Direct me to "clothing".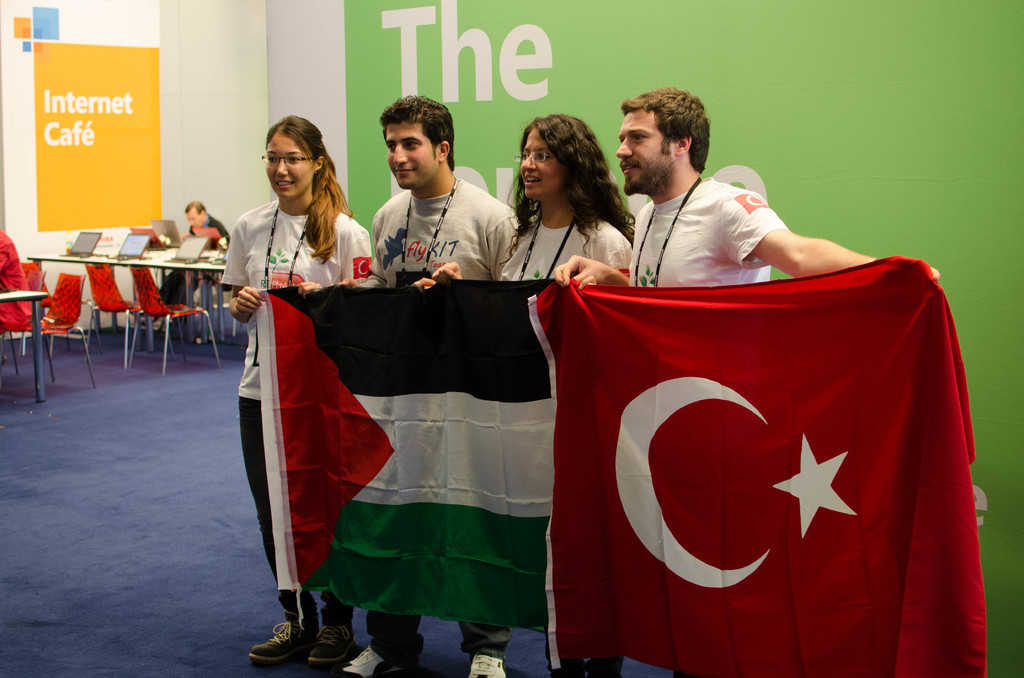
Direction: 496,214,635,286.
